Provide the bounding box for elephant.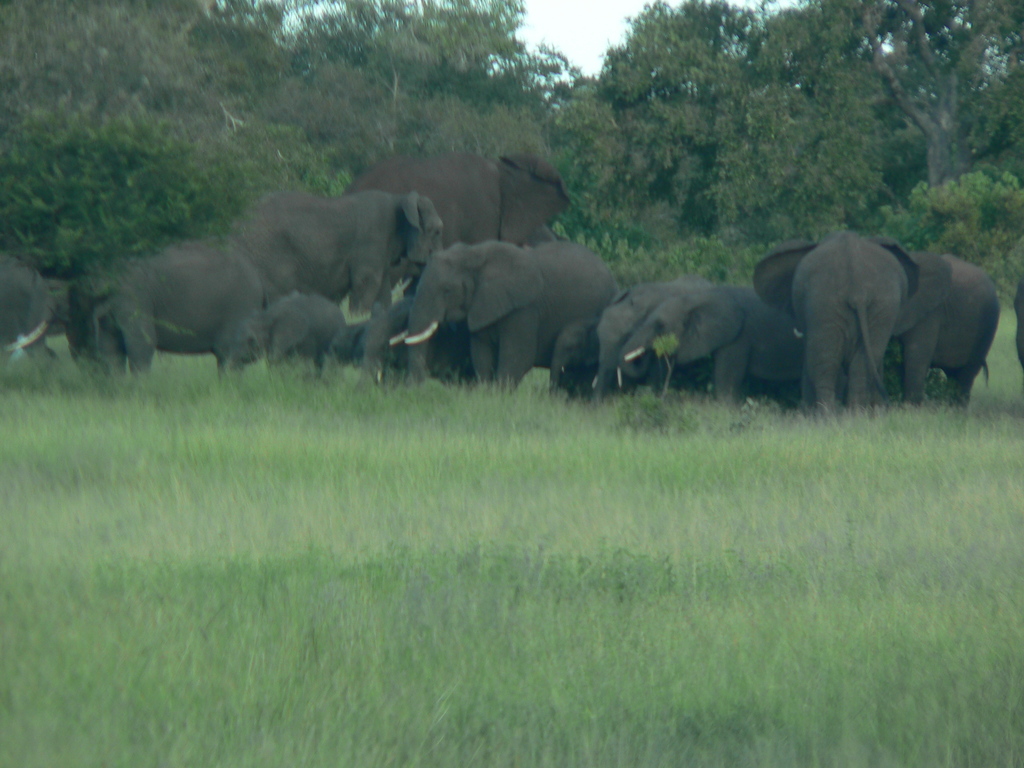
758, 233, 941, 451.
